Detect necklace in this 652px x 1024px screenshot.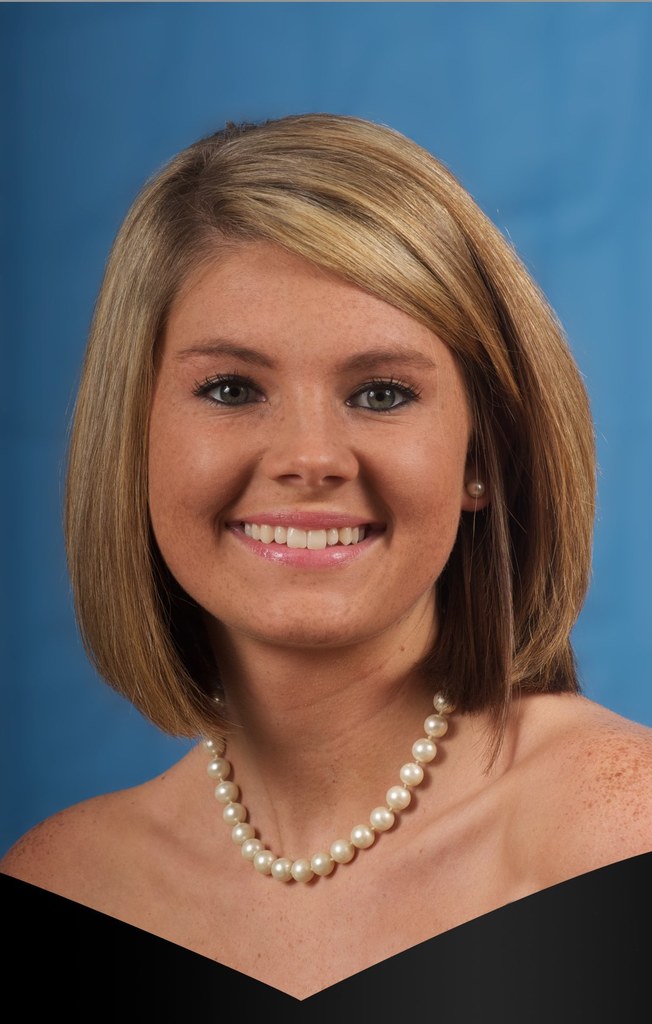
Detection: region(188, 670, 469, 881).
